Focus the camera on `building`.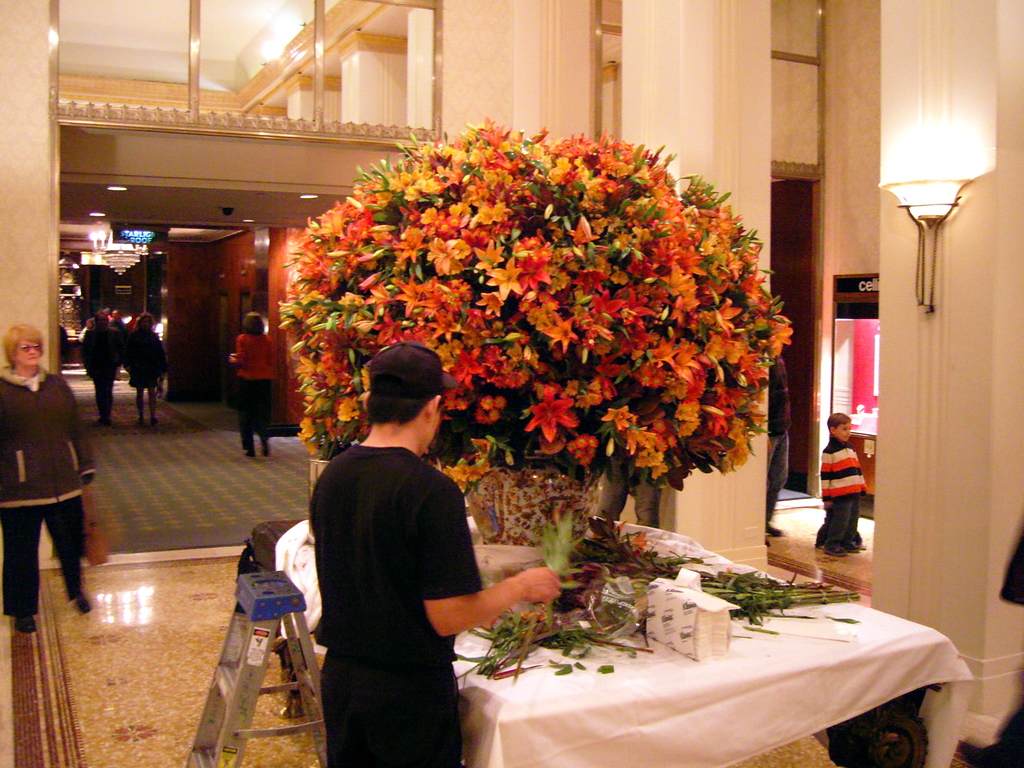
Focus region: pyautogui.locateOnScreen(0, 0, 1023, 767).
